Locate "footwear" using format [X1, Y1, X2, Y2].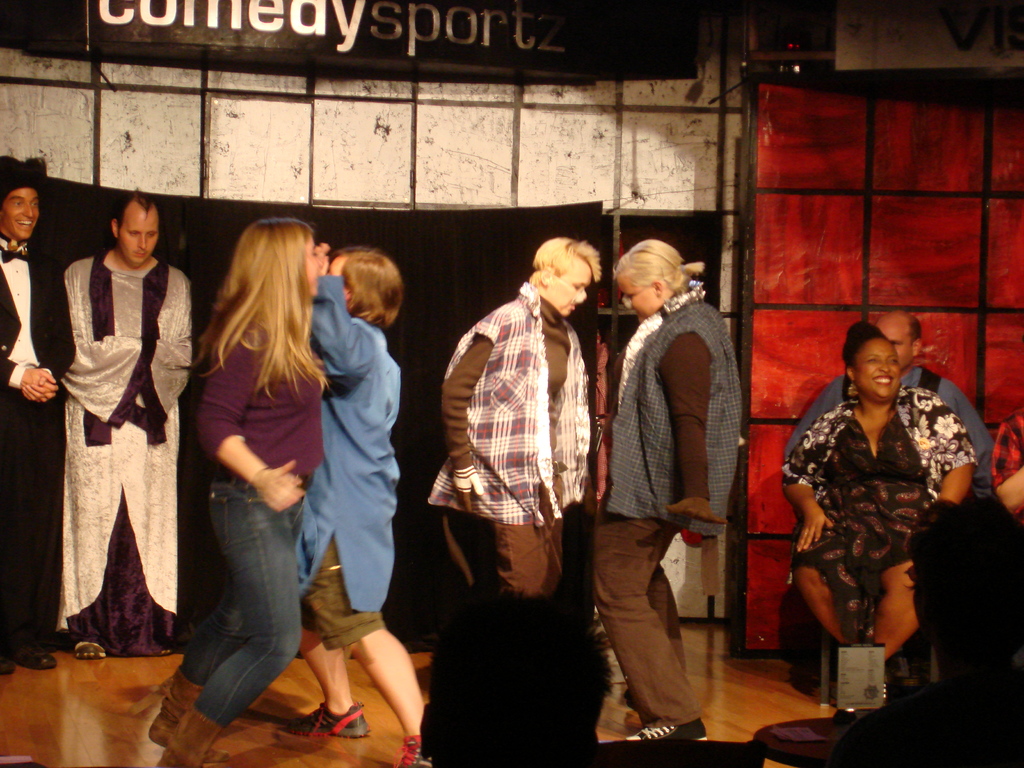
[151, 709, 234, 767].
